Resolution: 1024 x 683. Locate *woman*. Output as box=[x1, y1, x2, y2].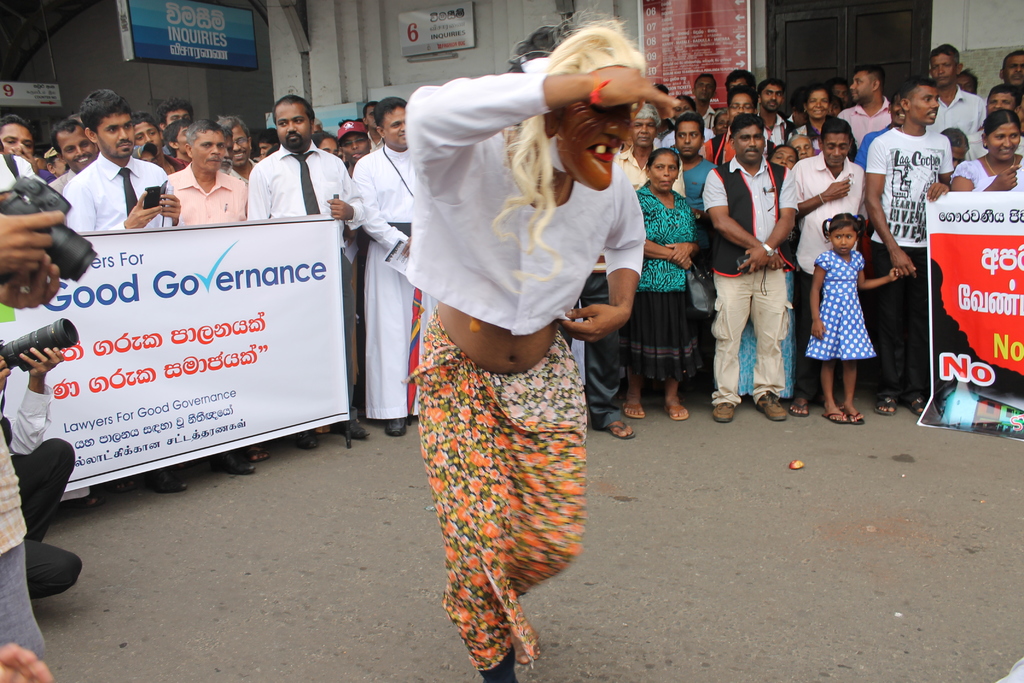
box=[636, 142, 703, 420].
